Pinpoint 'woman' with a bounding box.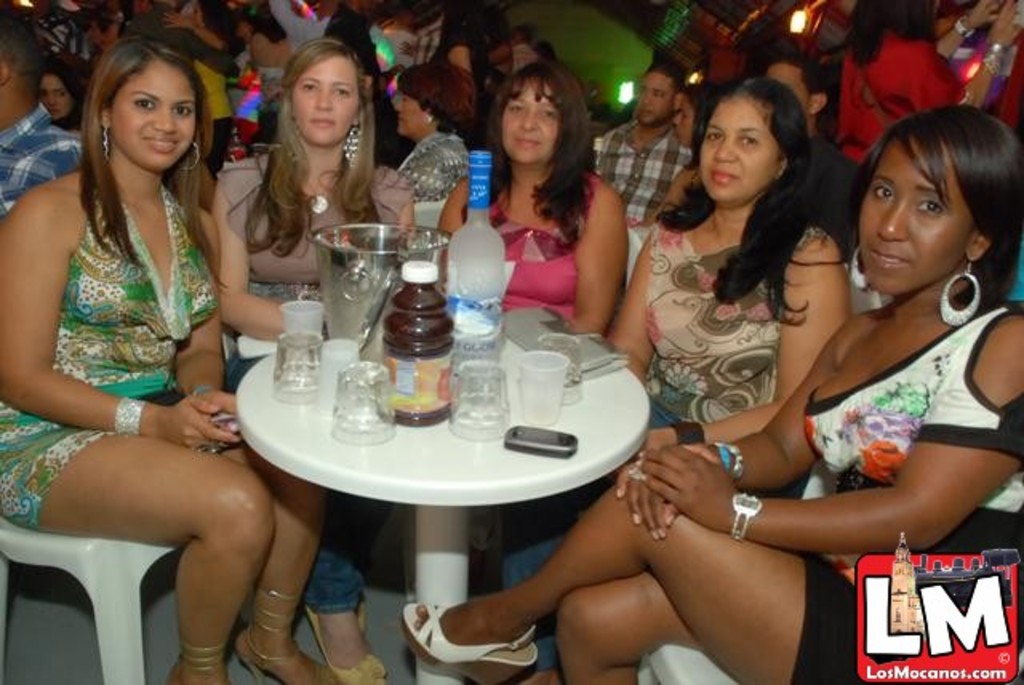
430 58 626 351.
